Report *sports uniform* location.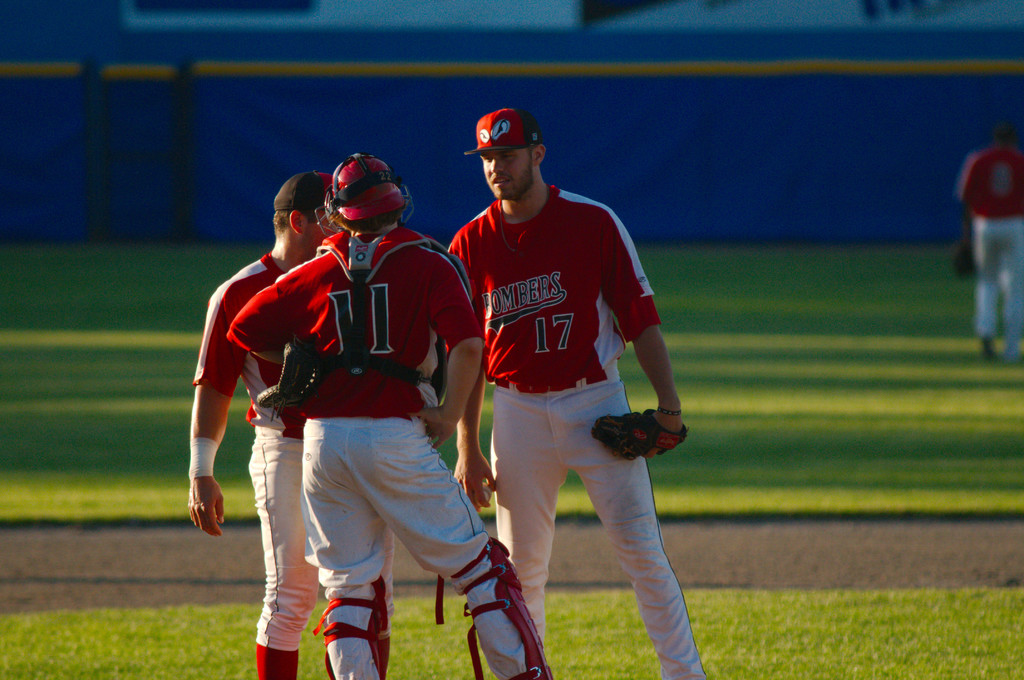
Report: 185,248,433,679.
